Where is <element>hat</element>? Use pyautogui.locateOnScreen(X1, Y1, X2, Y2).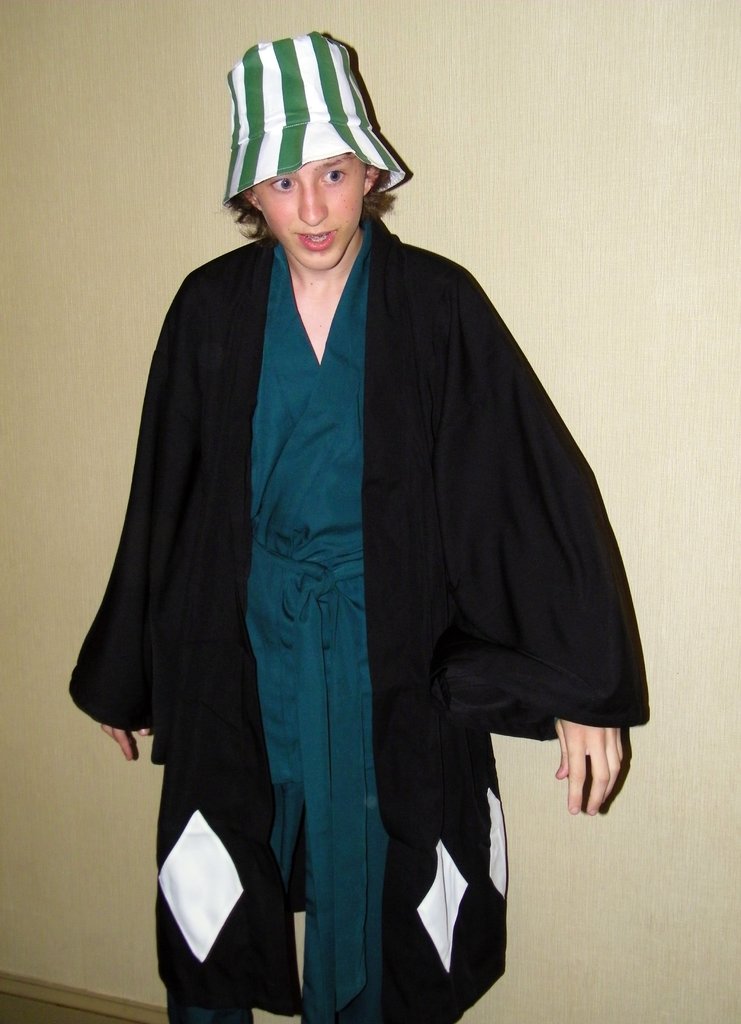
pyautogui.locateOnScreen(224, 33, 405, 199).
